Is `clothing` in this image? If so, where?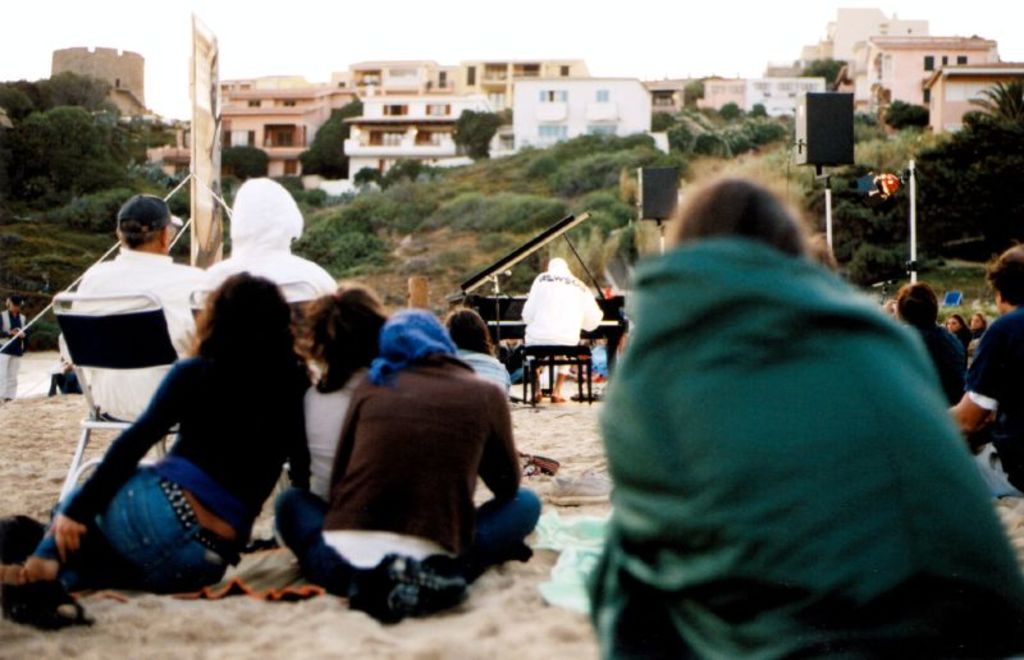
Yes, at x1=303, y1=366, x2=367, y2=492.
